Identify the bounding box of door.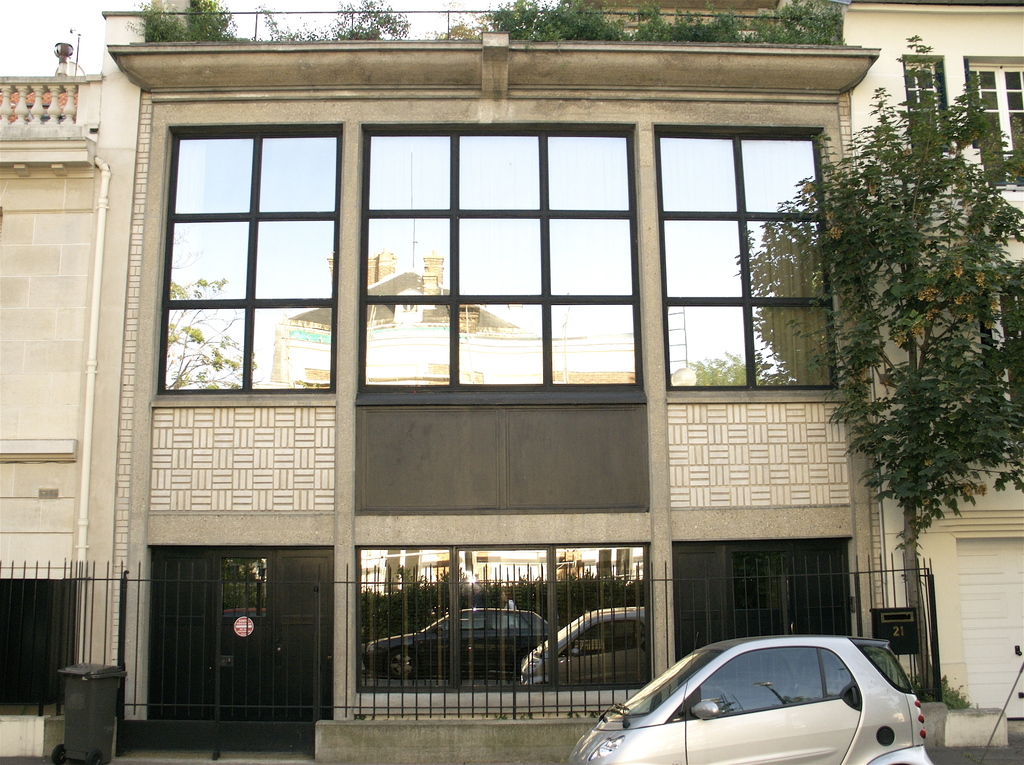
727, 538, 851, 637.
